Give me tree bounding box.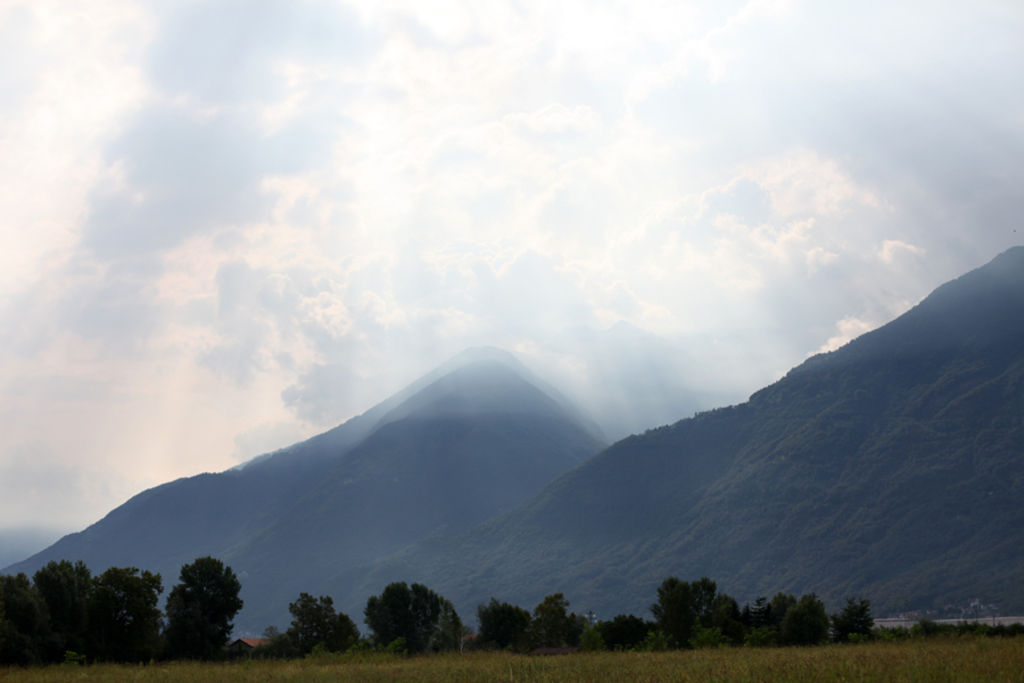
276,590,363,659.
